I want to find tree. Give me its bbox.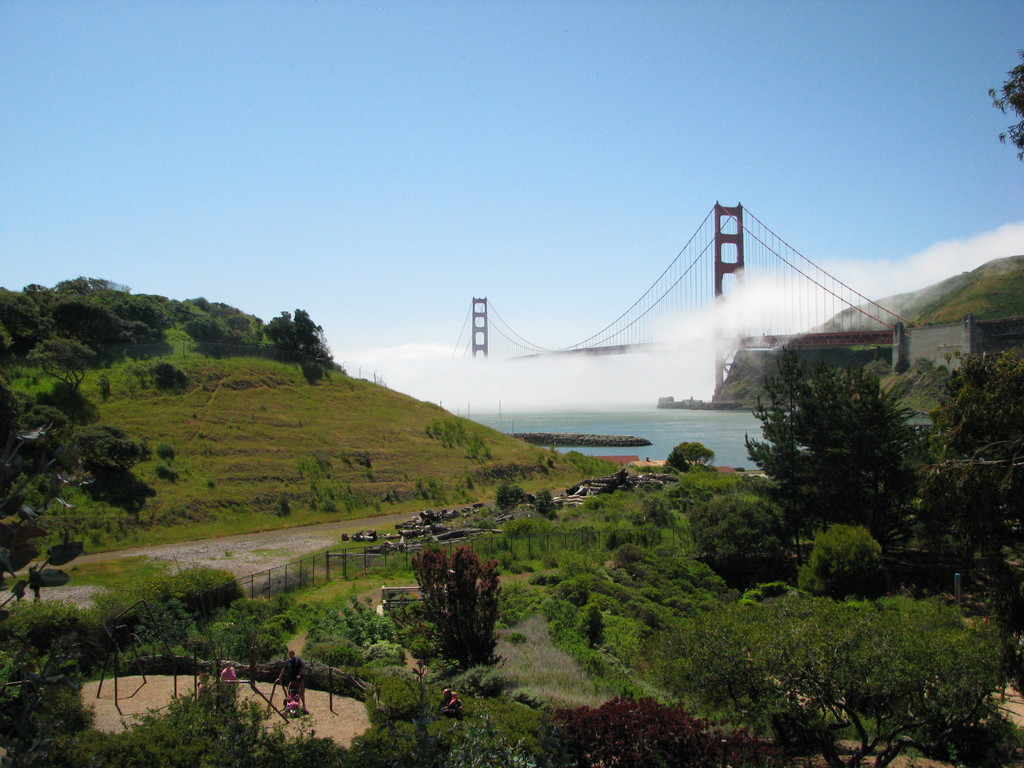
{"x1": 28, "y1": 333, "x2": 92, "y2": 390}.
